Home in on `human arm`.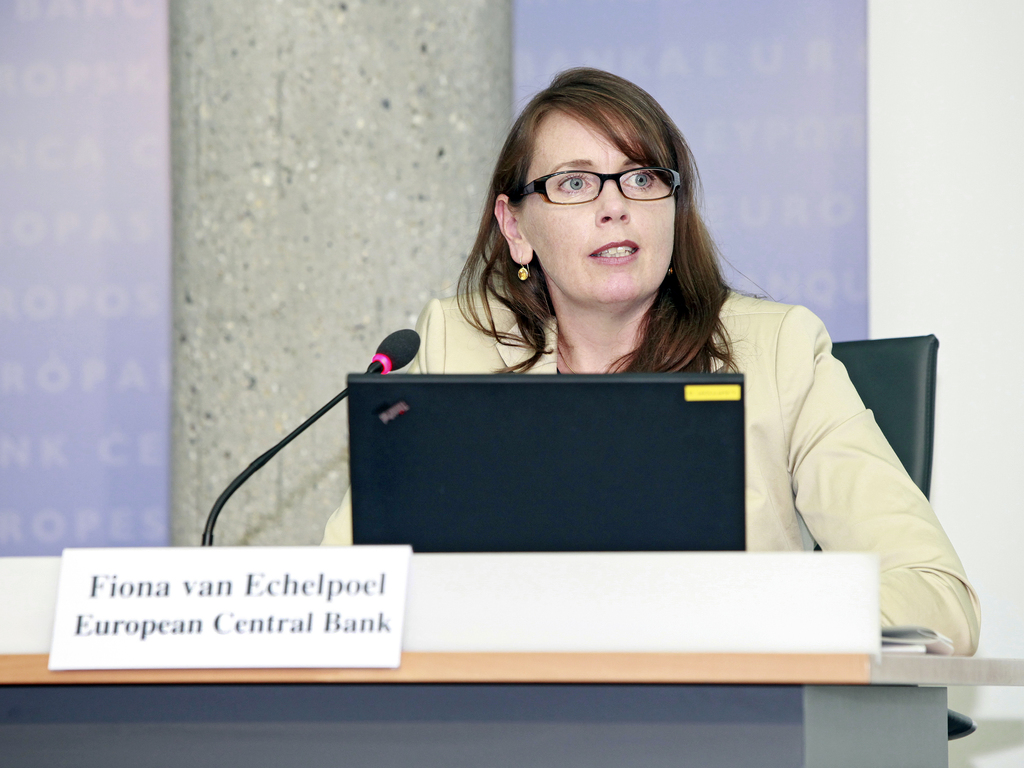
Homed in at BBox(316, 309, 436, 547).
